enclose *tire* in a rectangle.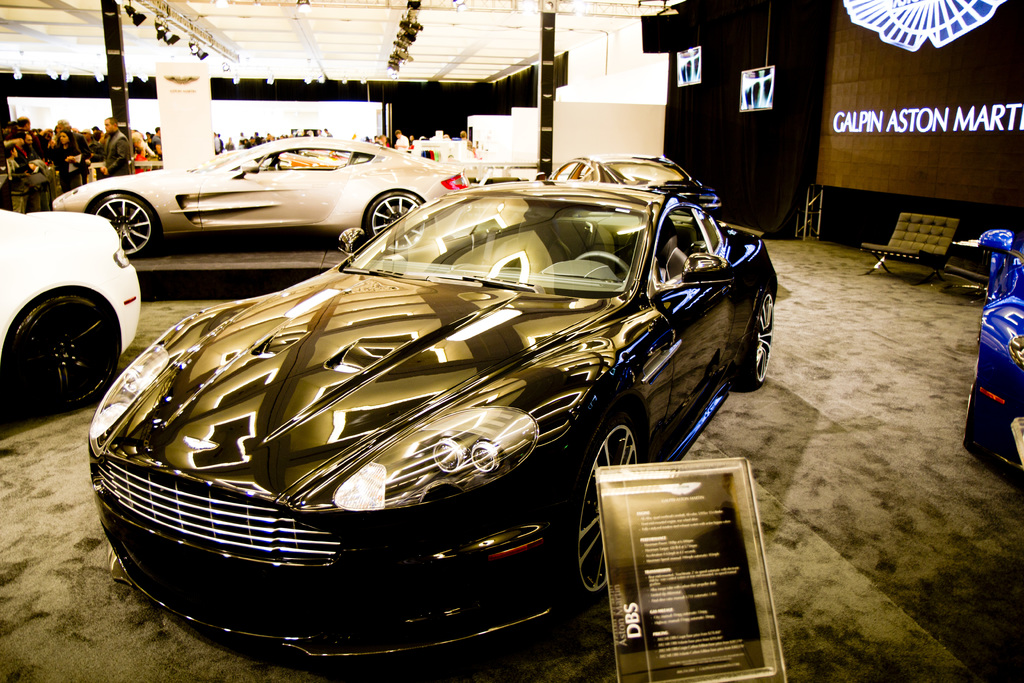
bbox=(88, 193, 155, 256).
